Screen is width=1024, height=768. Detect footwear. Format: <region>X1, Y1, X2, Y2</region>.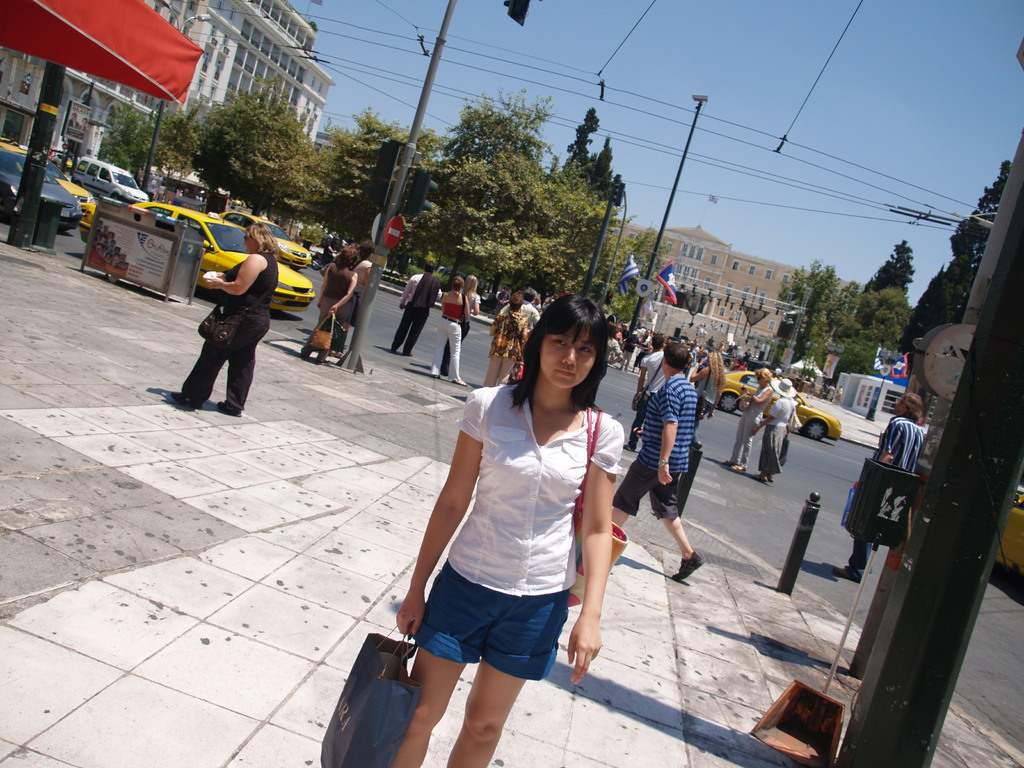
<region>674, 550, 707, 573</region>.
